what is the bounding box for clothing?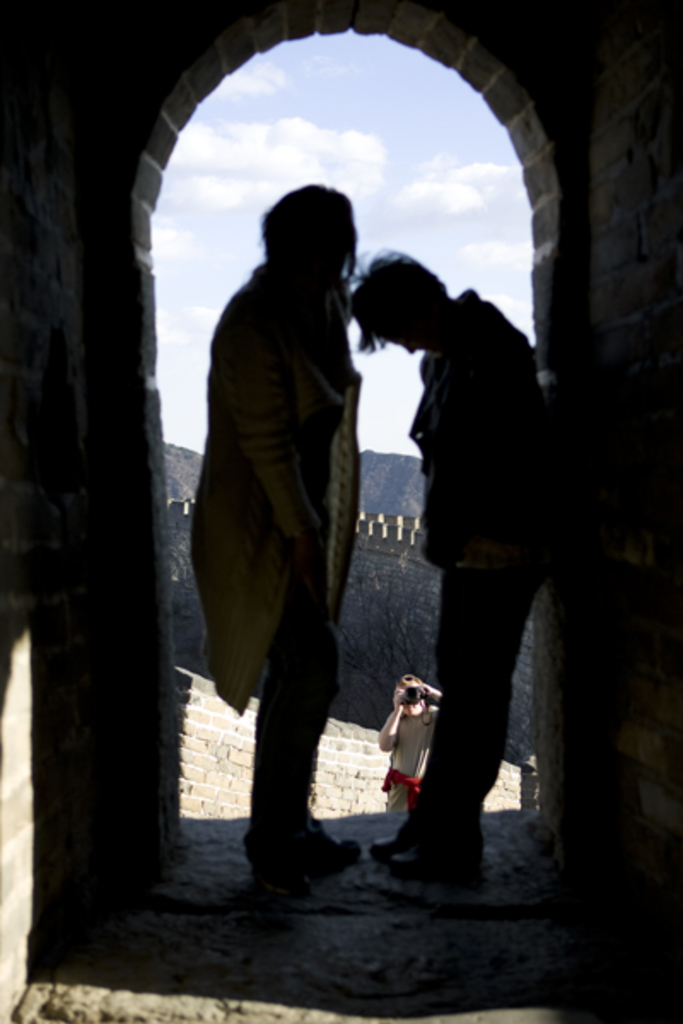
381 693 437 850.
